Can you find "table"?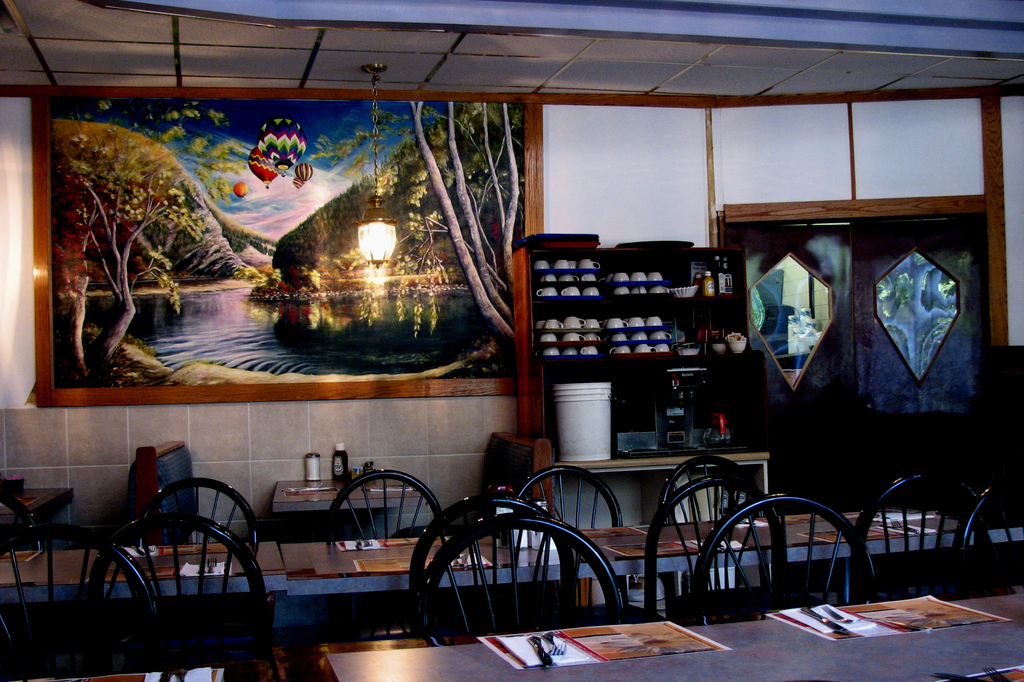
Yes, bounding box: 5, 478, 84, 550.
